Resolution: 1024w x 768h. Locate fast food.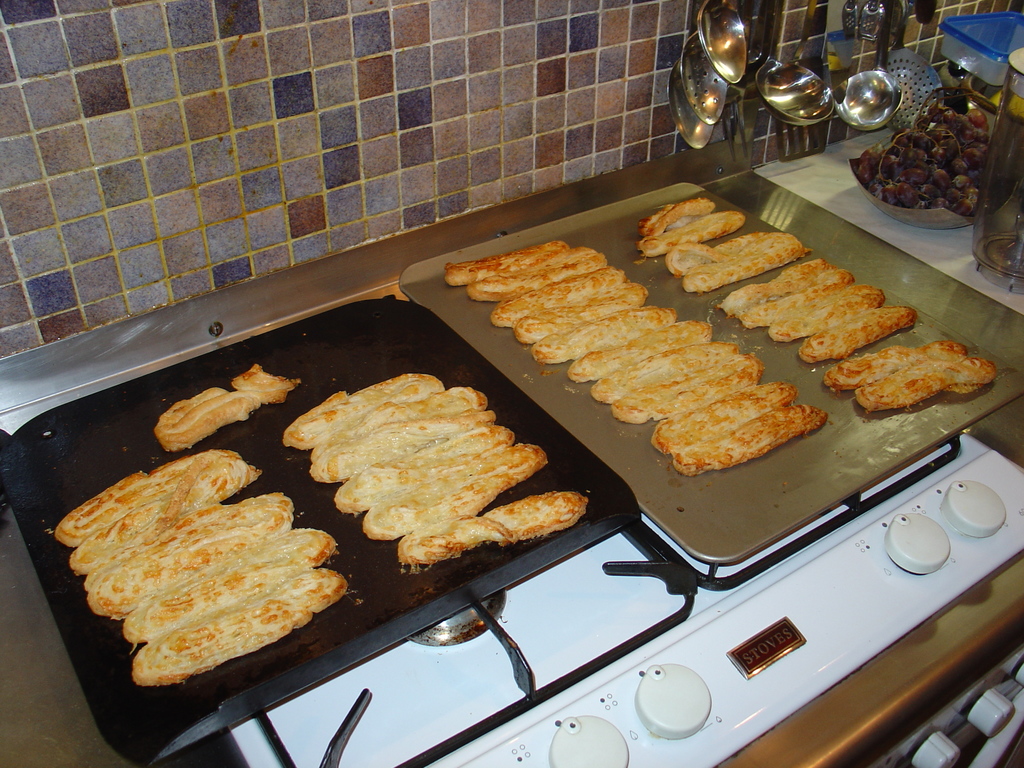
<box>134,572,351,689</box>.
